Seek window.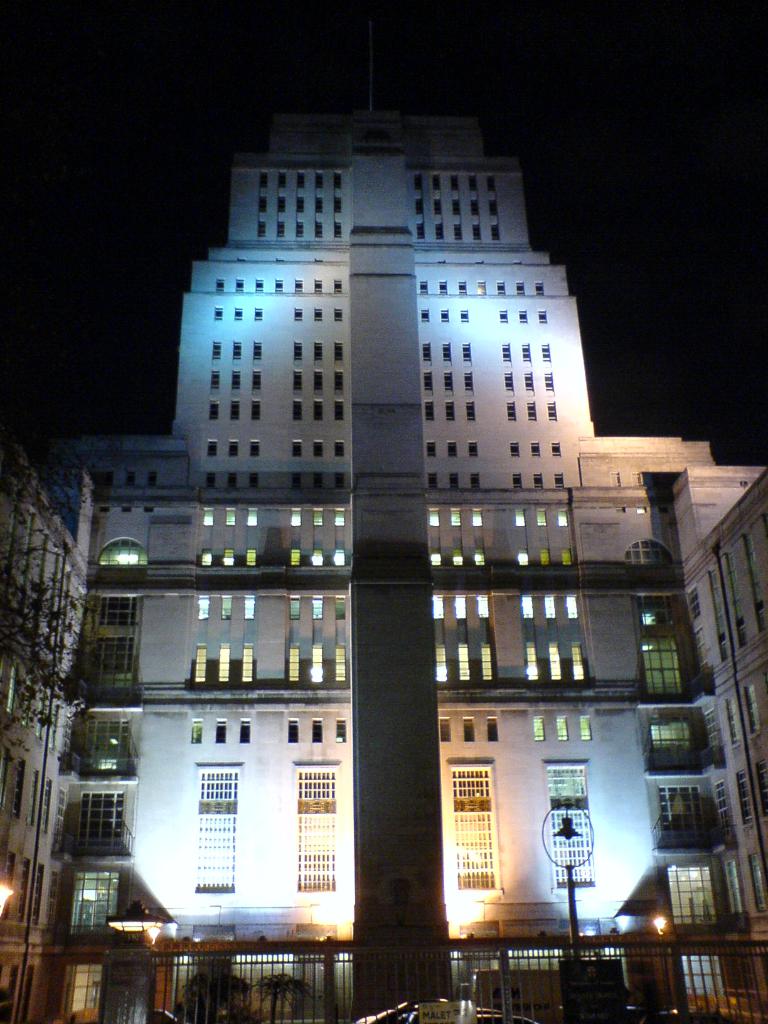
[146, 465, 158, 488].
